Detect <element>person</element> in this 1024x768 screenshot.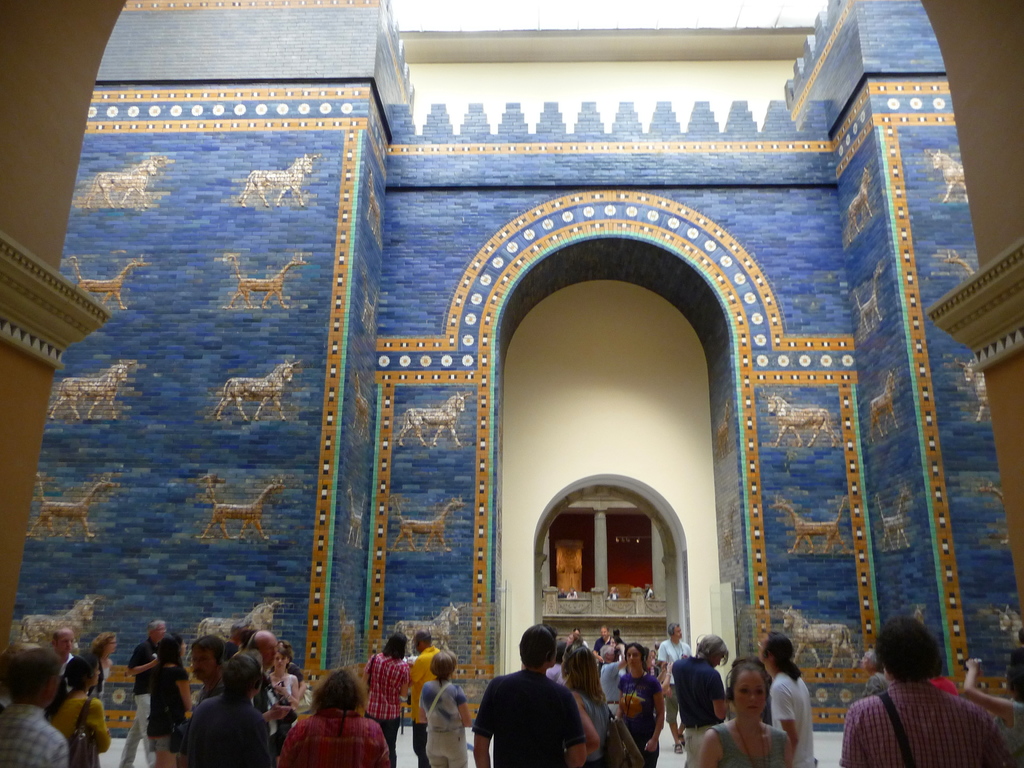
Detection: {"x1": 79, "y1": 628, "x2": 124, "y2": 711}.
